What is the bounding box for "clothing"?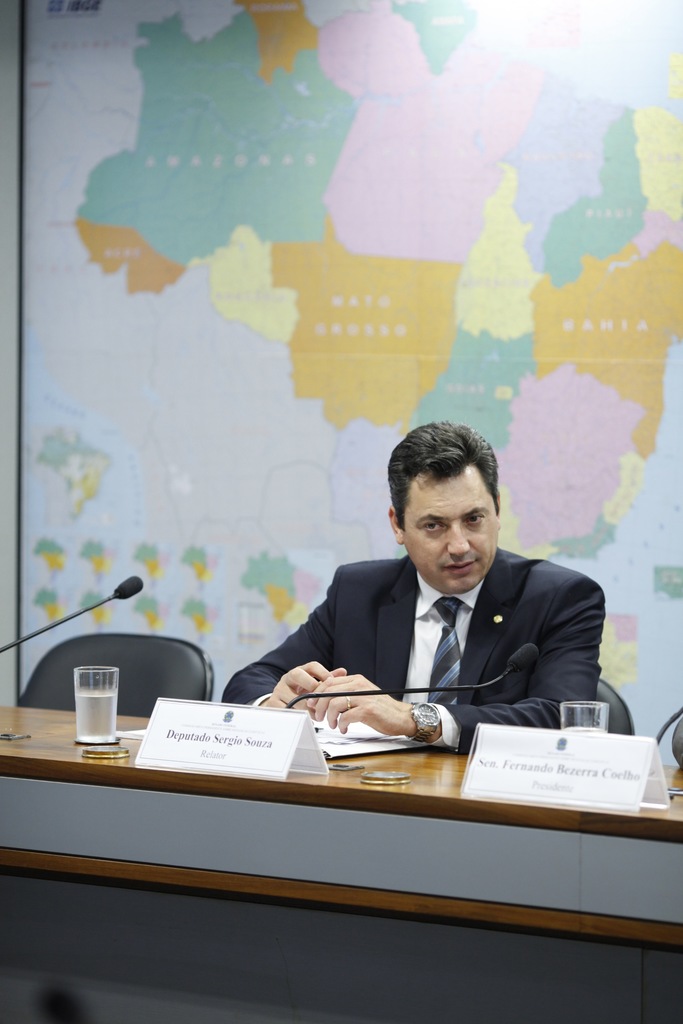
(x1=219, y1=510, x2=638, y2=761).
